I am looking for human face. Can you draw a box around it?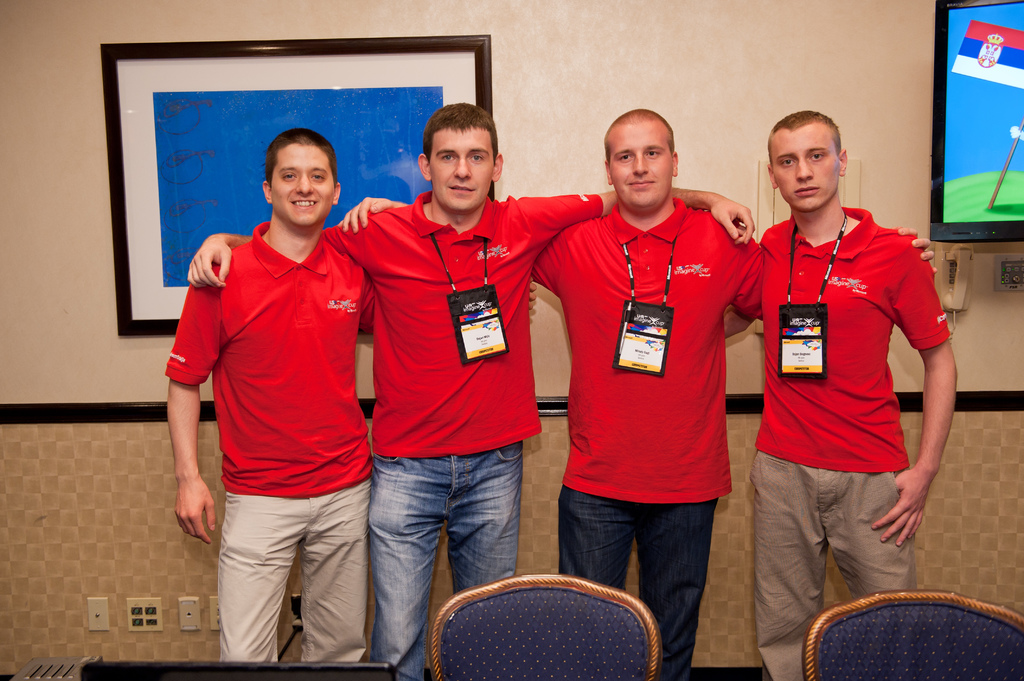
Sure, the bounding box is left=609, top=125, right=673, bottom=212.
